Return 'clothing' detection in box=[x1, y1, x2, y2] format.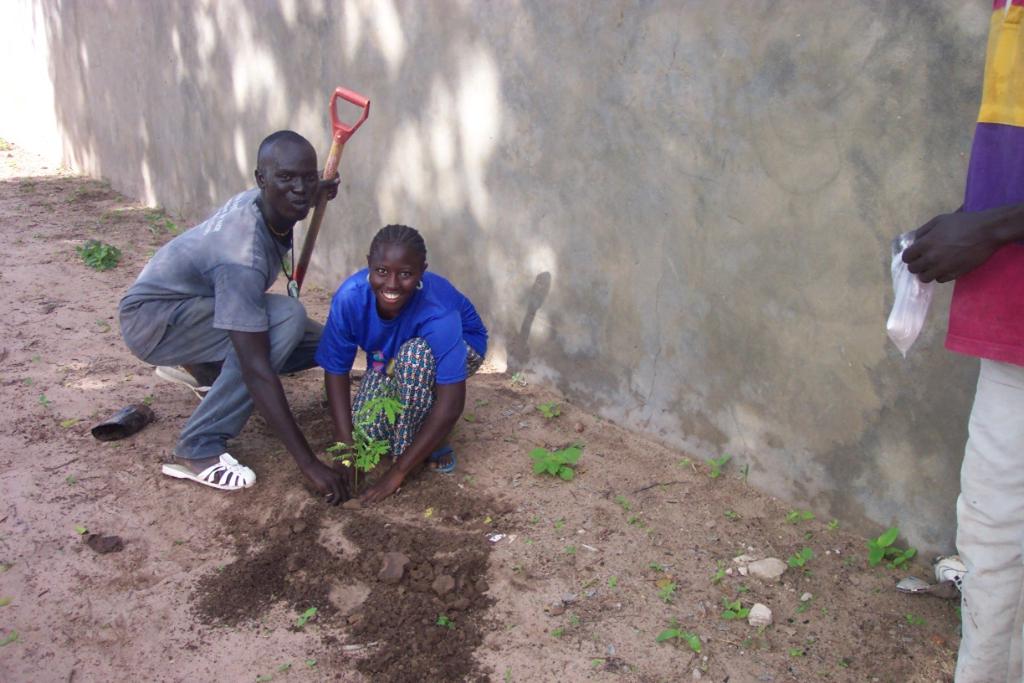
box=[114, 184, 328, 460].
